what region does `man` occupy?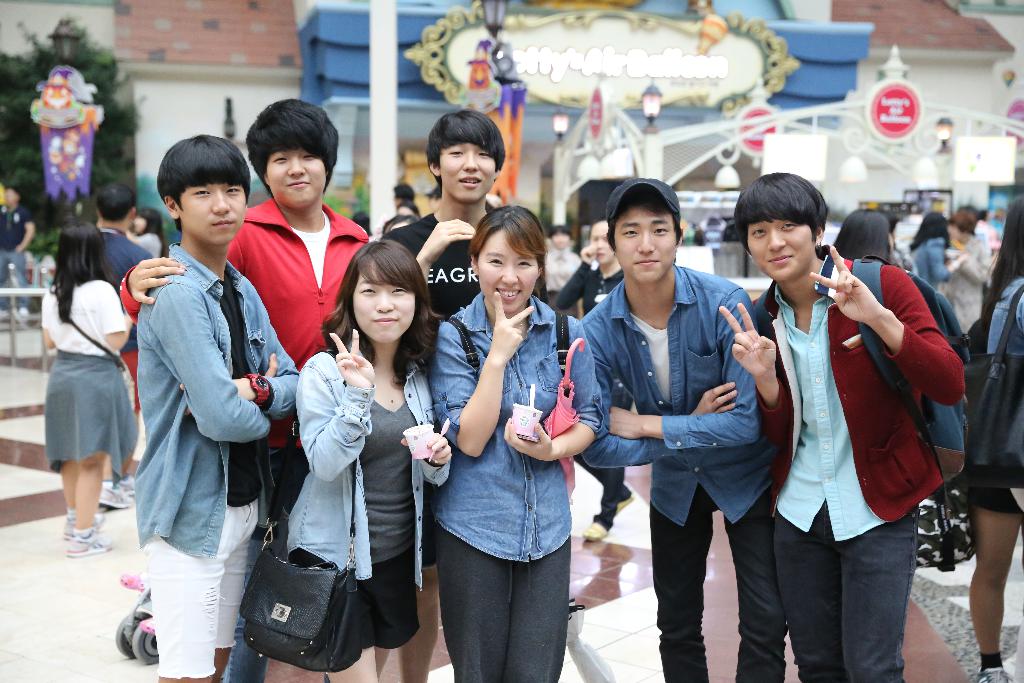
l=577, t=171, r=781, b=682.
